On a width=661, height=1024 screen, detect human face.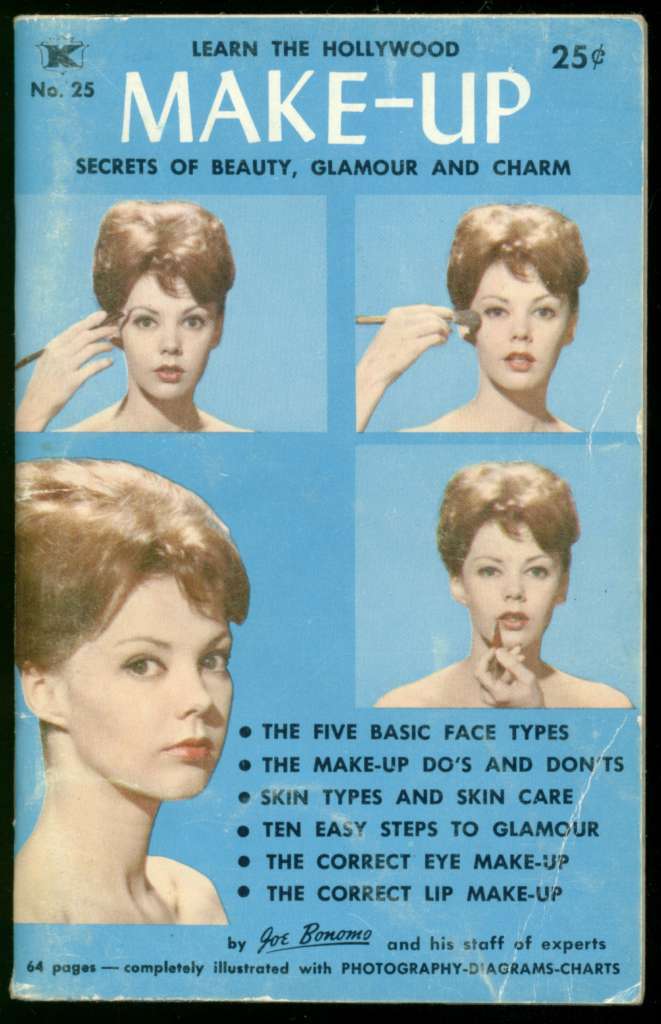
[60, 551, 236, 796].
